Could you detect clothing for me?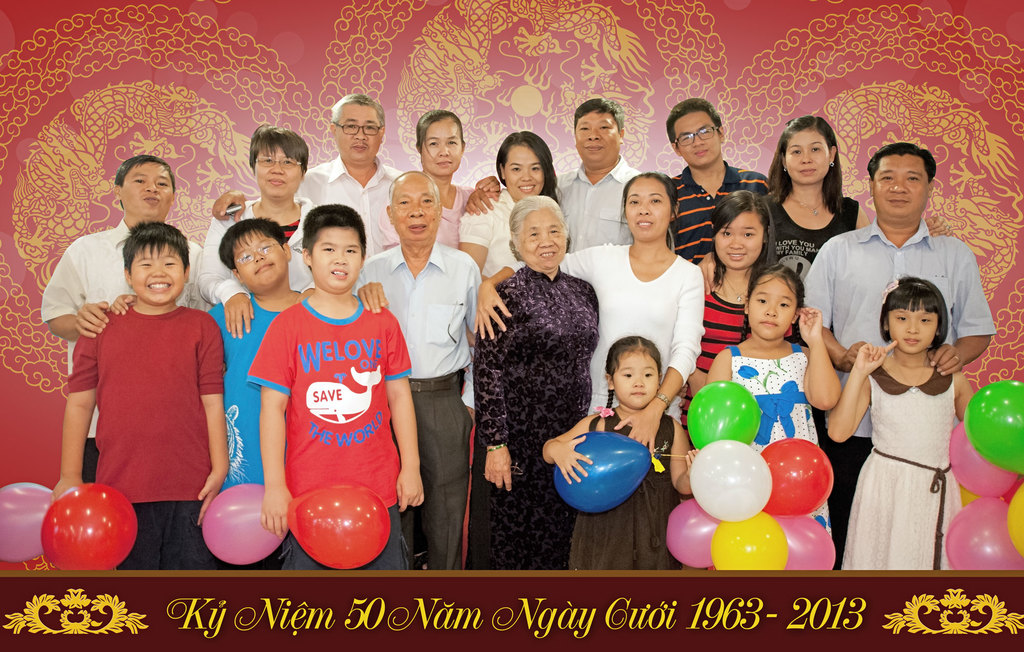
Detection result: left=295, top=151, right=412, bottom=265.
